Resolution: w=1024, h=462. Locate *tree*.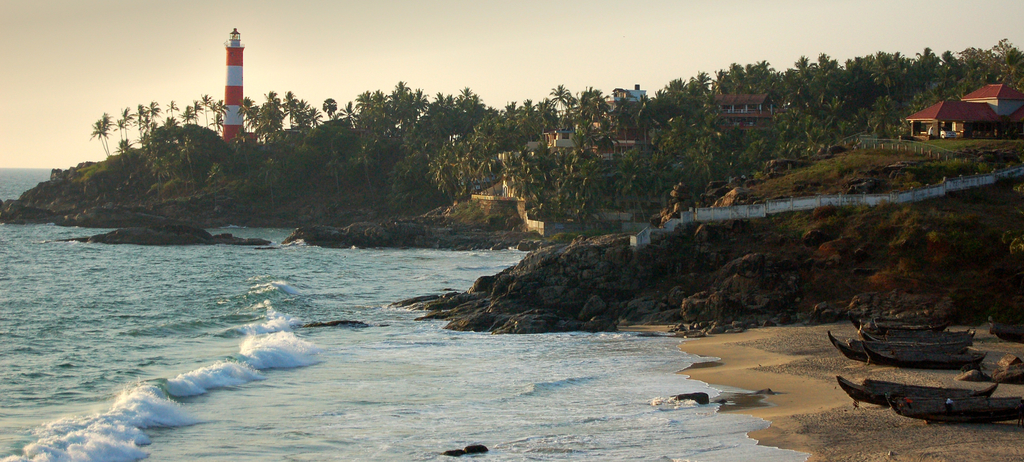
x1=101, y1=114, x2=111, y2=165.
